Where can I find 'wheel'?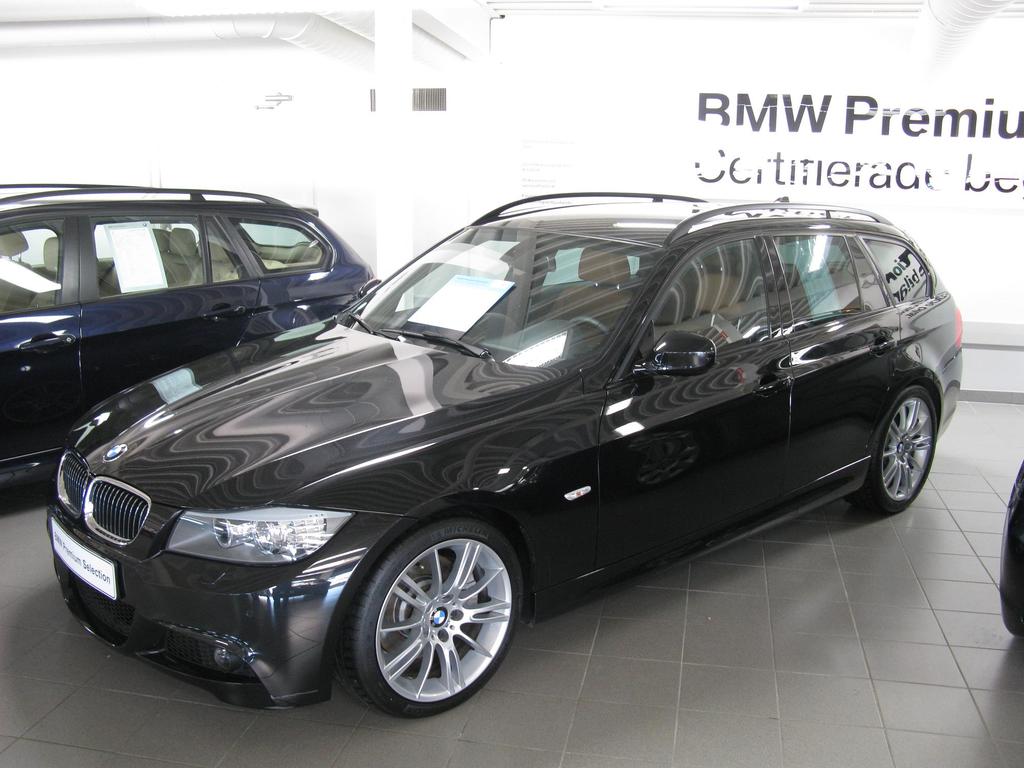
You can find it at left=566, top=315, right=611, bottom=343.
